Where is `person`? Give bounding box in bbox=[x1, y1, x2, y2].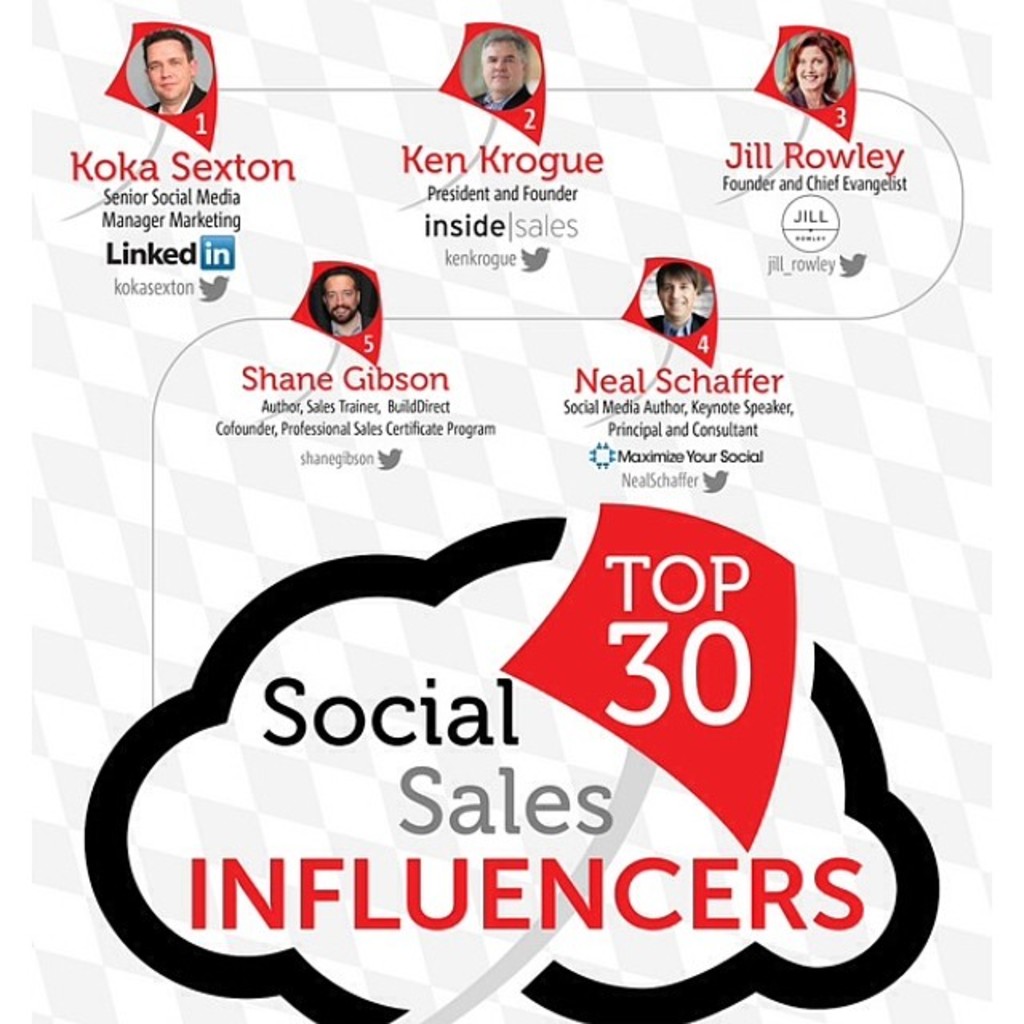
bbox=[650, 264, 709, 333].
